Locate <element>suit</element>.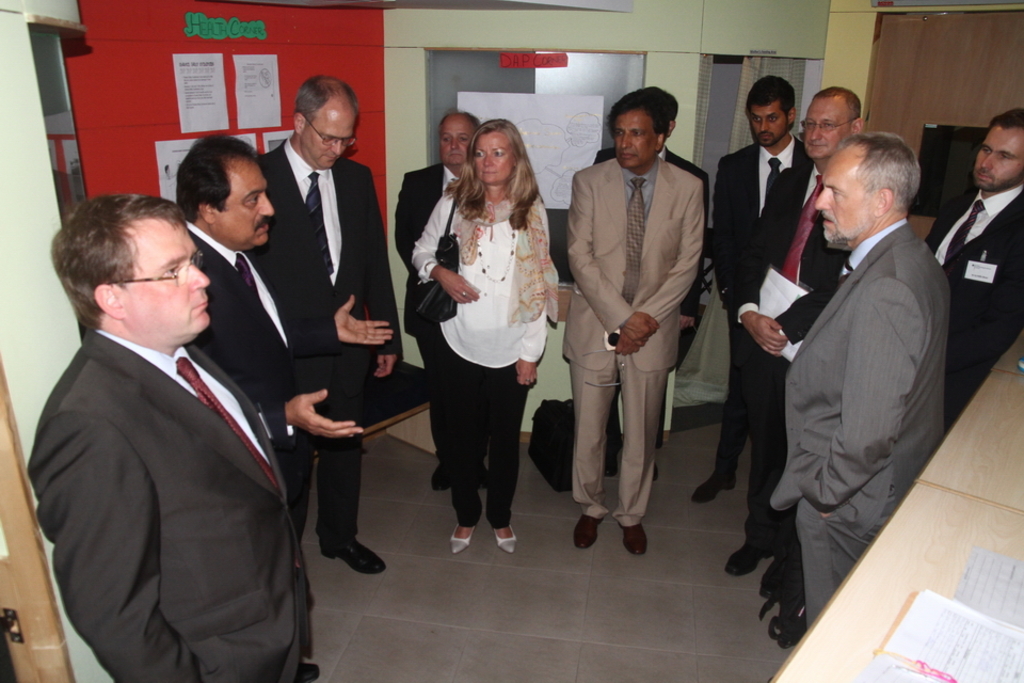
Bounding box: 767/220/947/630.
